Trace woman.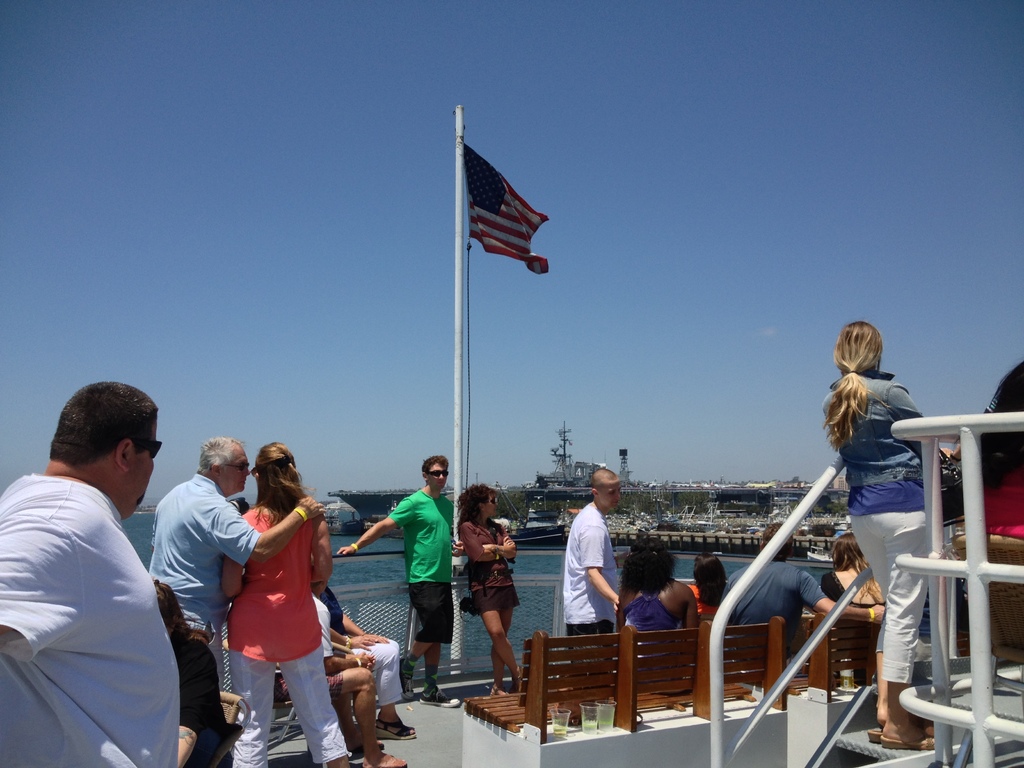
Traced to pyautogui.locateOnScreen(612, 536, 701, 692).
